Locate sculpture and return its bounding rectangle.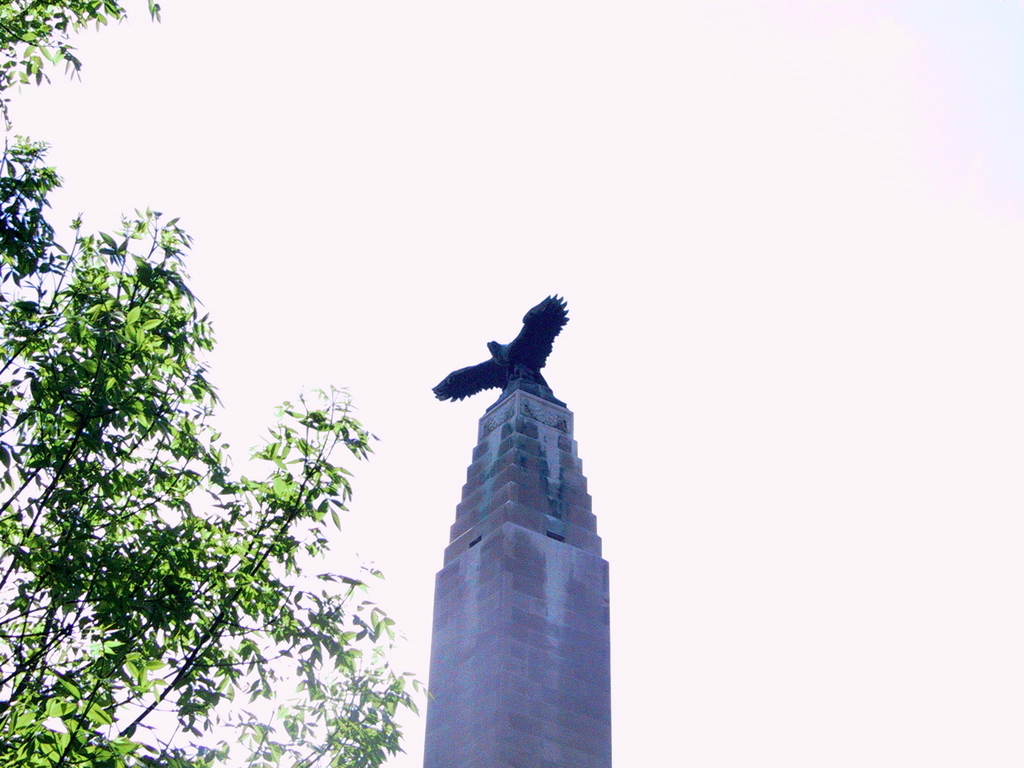
<box>433,293,567,406</box>.
